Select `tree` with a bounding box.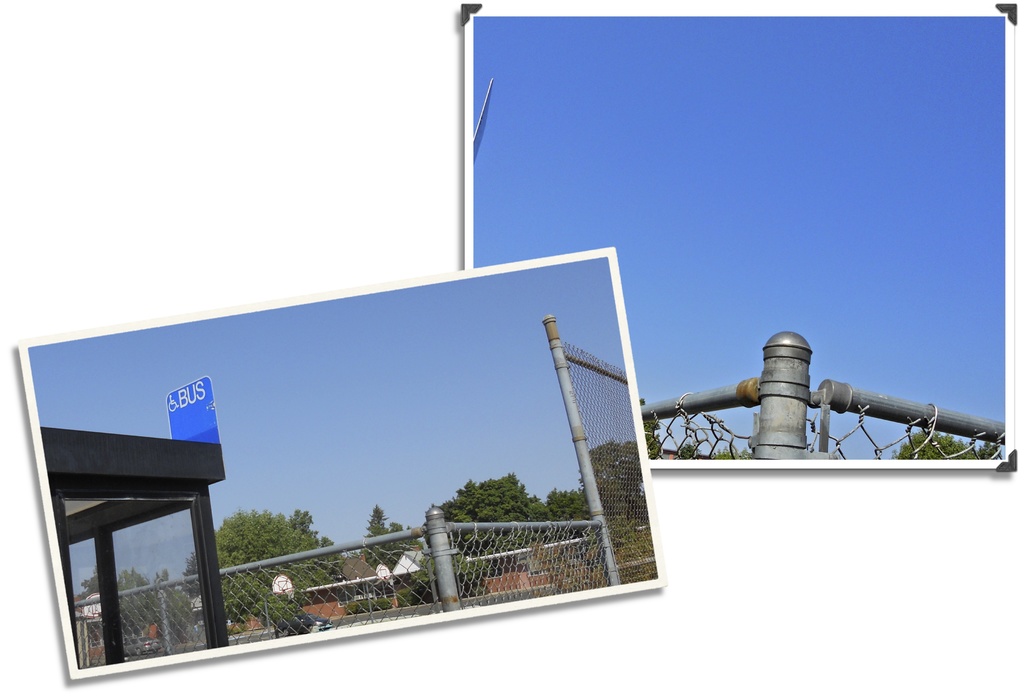
BBox(179, 507, 339, 635).
